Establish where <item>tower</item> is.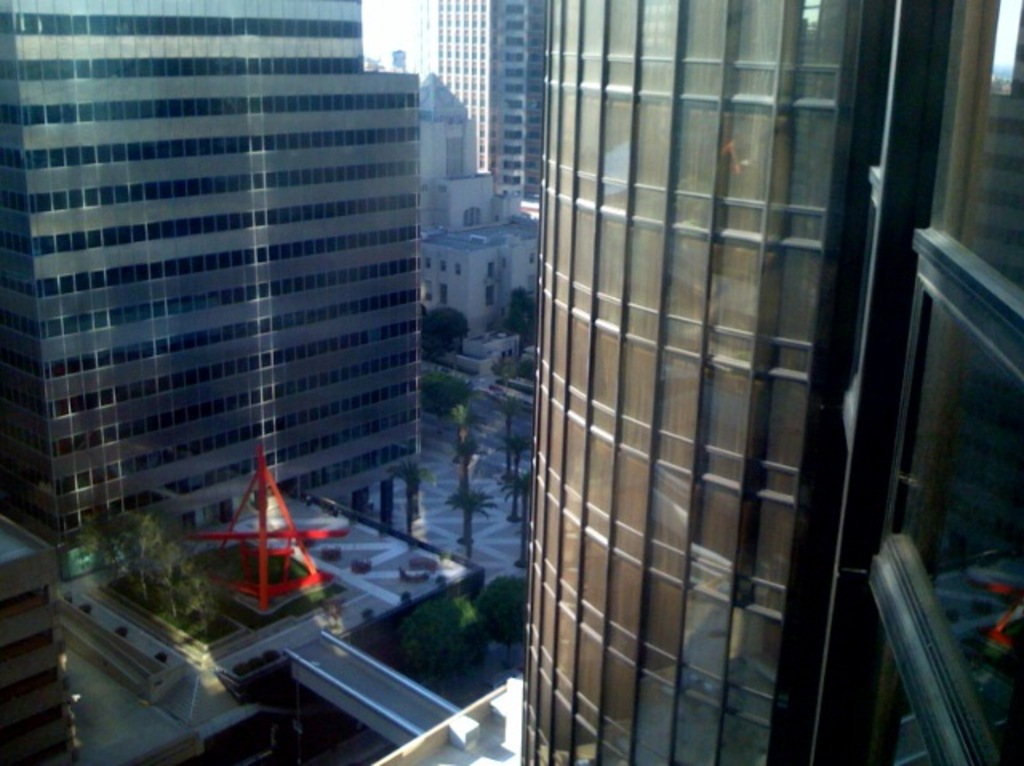
Established at (406,0,554,174).
